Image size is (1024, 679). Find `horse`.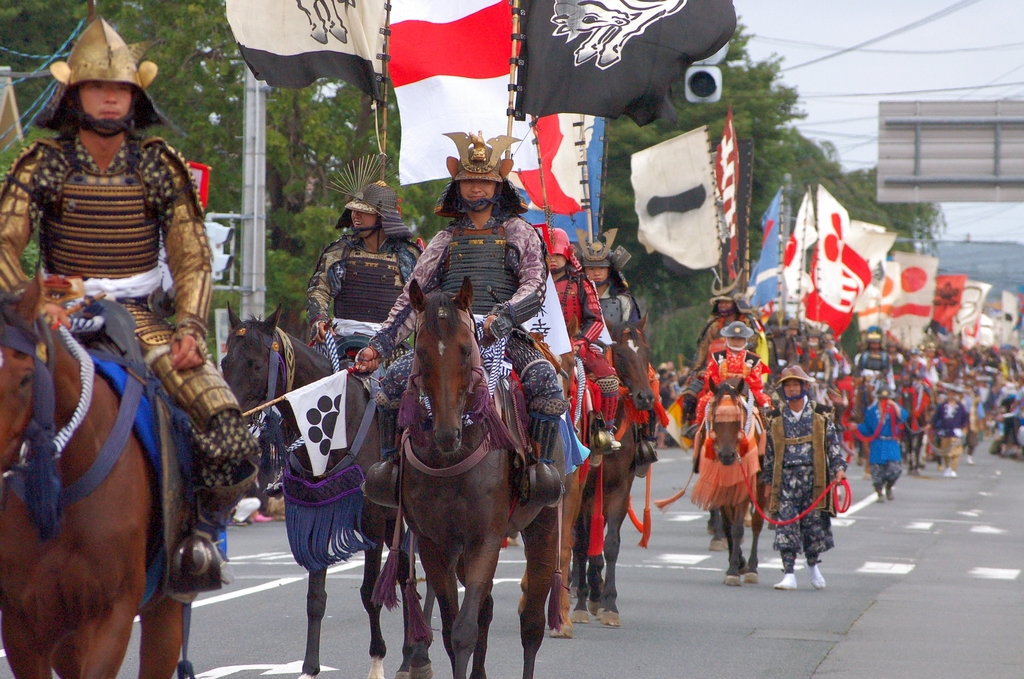
<bbox>0, 256, 185, 678</bbox>.
